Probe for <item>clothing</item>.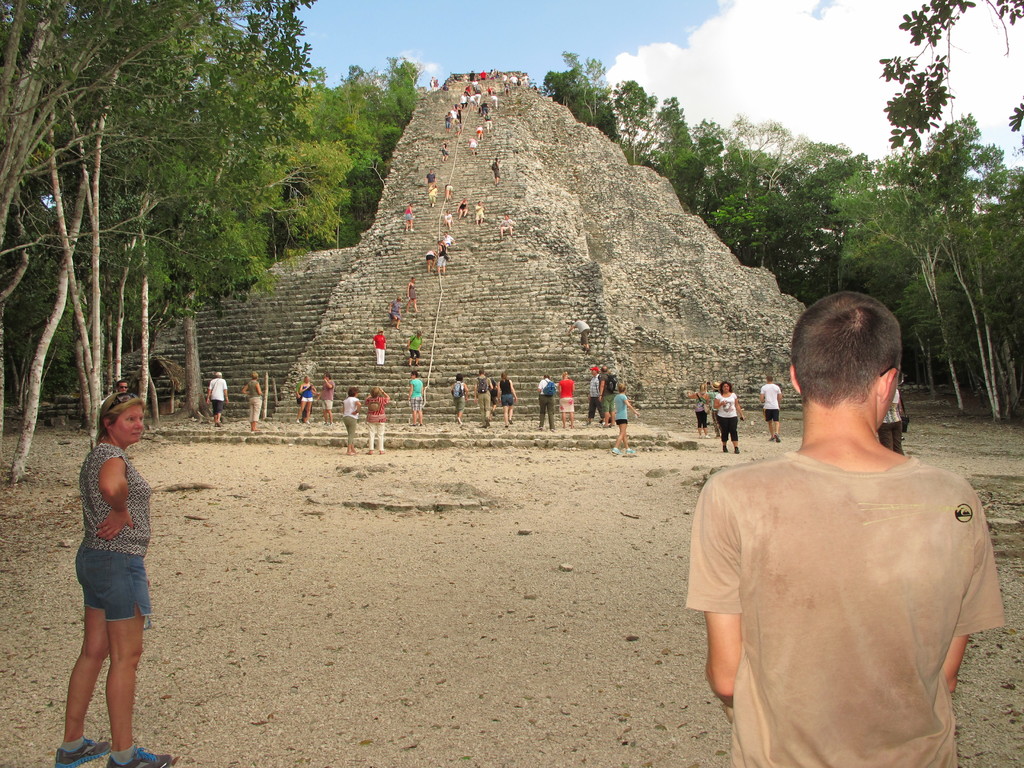
Probe result: (left=426, top=183, right=438, bottom=205).
